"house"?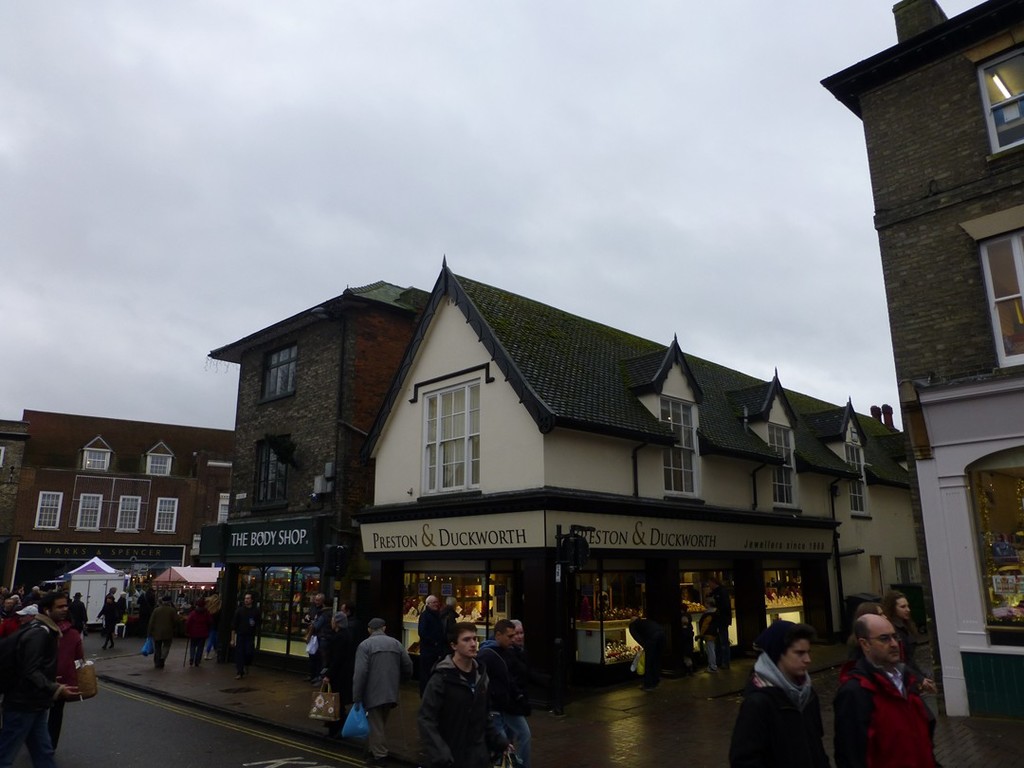
[x1=674, y1=361, x2=764, y2=659]
